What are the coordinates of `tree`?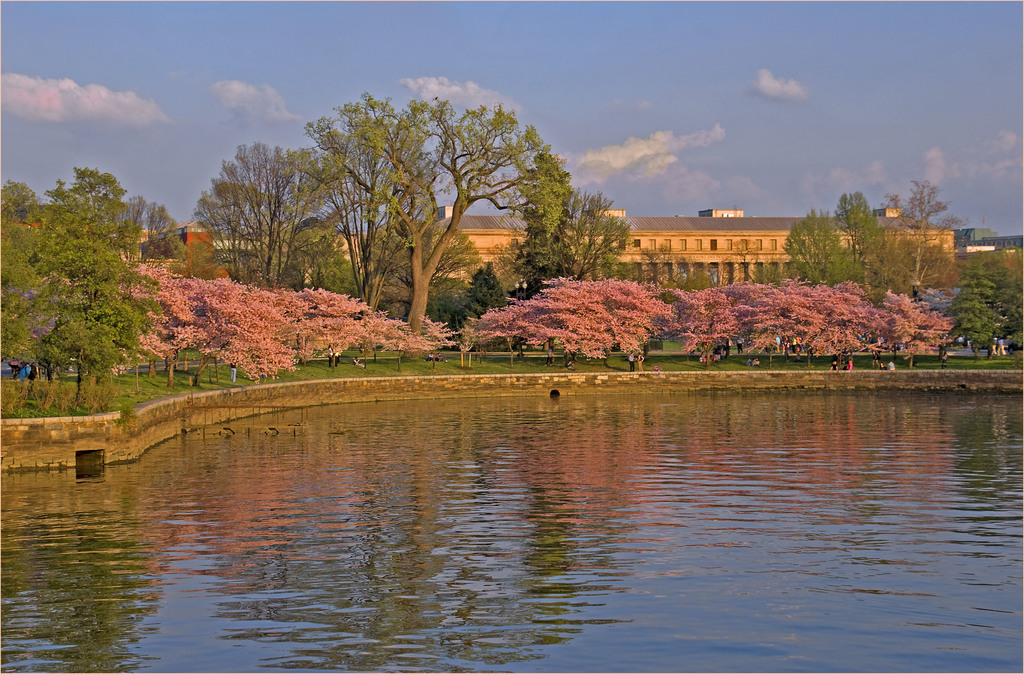
(642,246,730,303).
